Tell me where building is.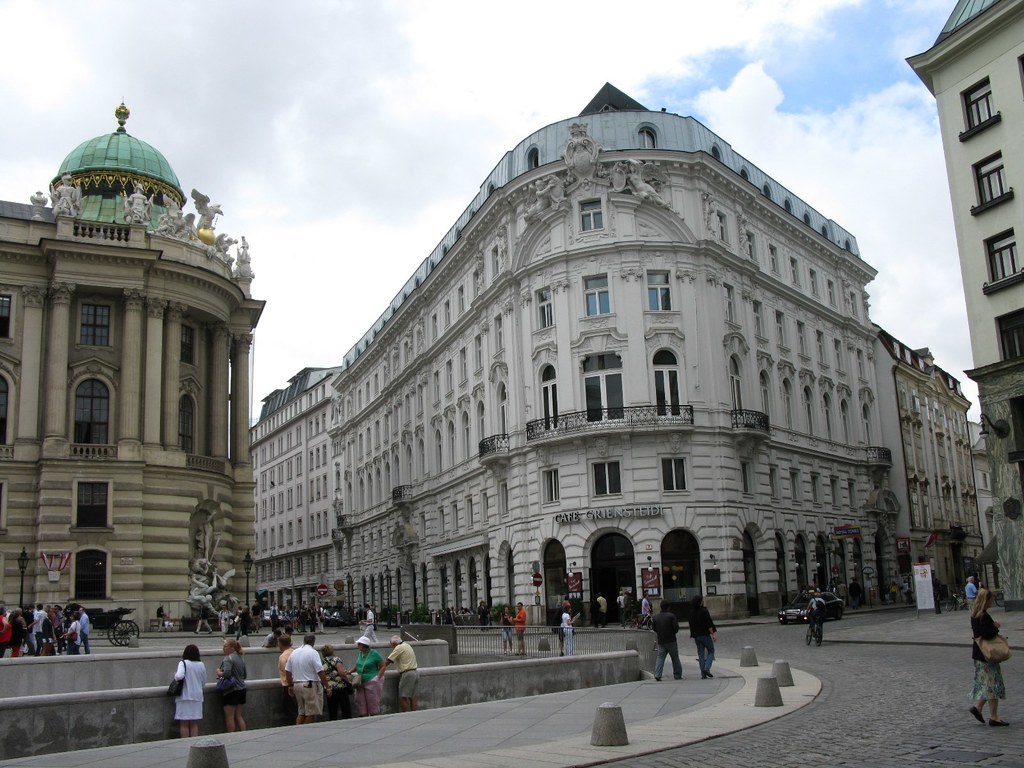
building is at (968,419,992,568).
